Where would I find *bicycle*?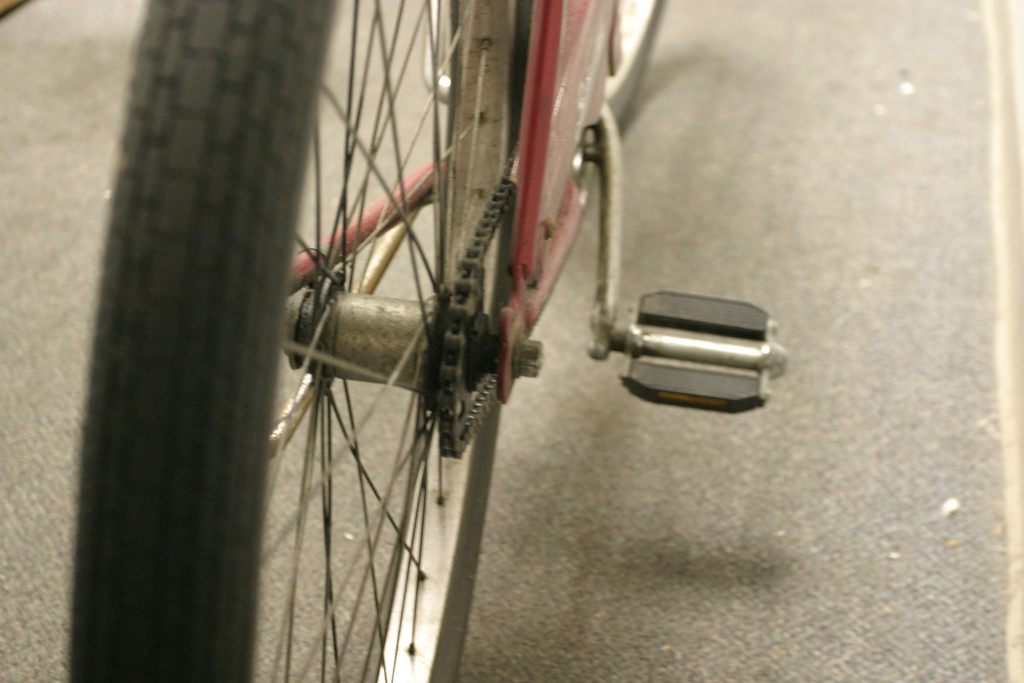
At bbox(152, 24, 850, 657).
